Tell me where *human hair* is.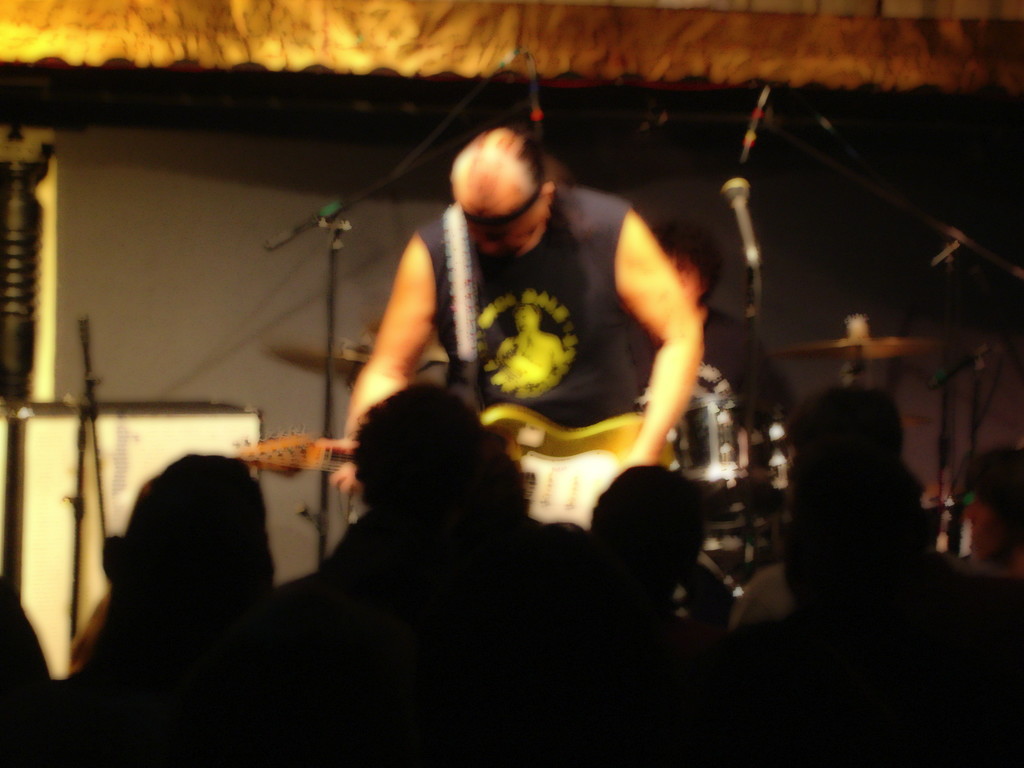
*human hair* is at left=330, top=380, right=490, bottom=554.
